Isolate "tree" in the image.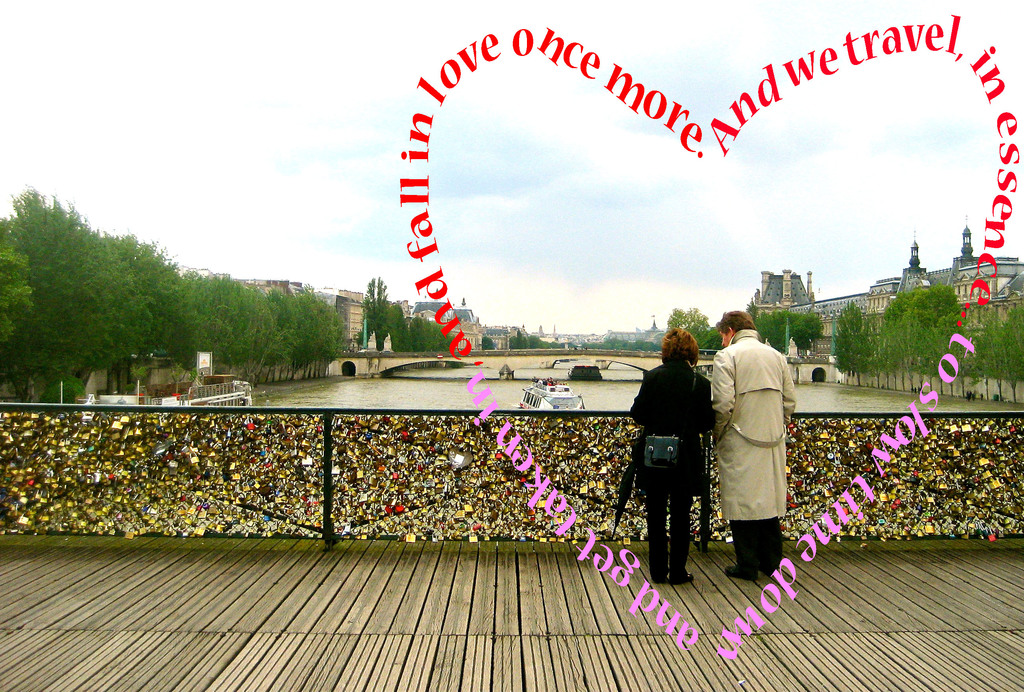
Isolated region: region(354, 268, 449, 357).
